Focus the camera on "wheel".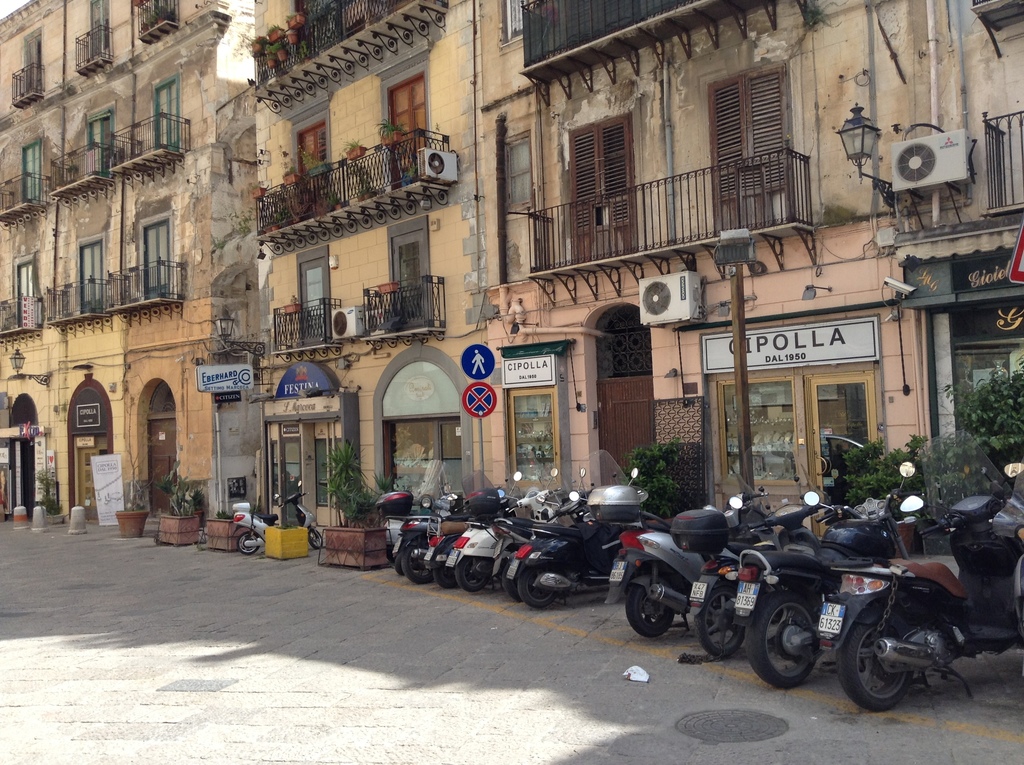
Focus region: <bbox>454, 559, 489, 590</bbox>.
